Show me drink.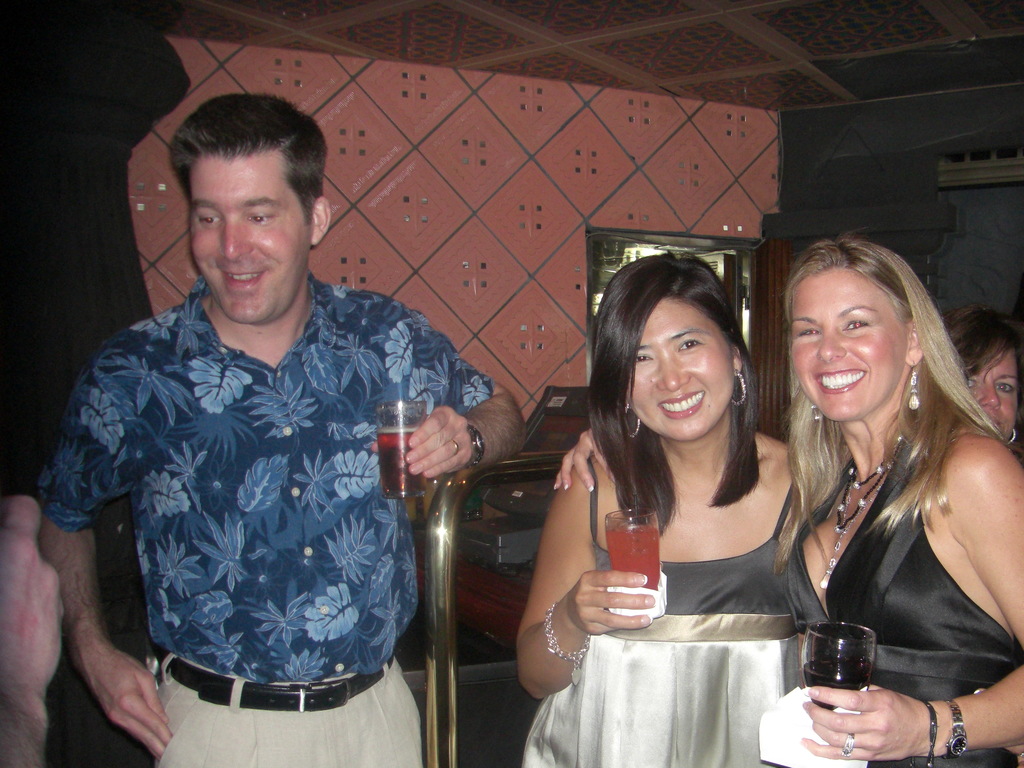
drink is here: bbox=(380, 424, 427, 492).
